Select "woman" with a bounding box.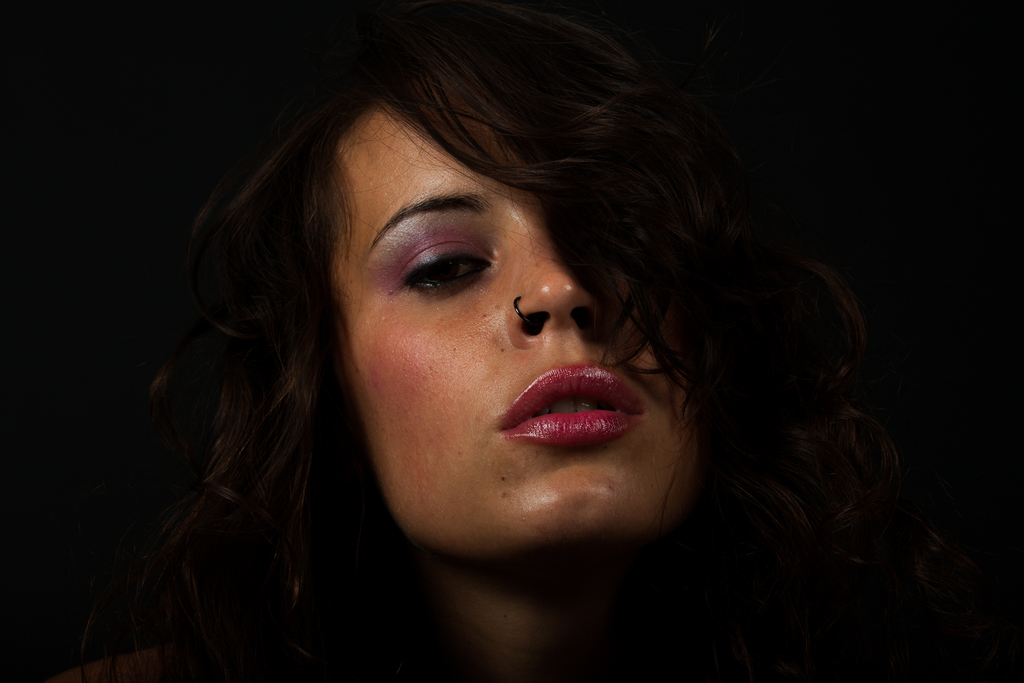
Rect(113, 14, 979, 668).
